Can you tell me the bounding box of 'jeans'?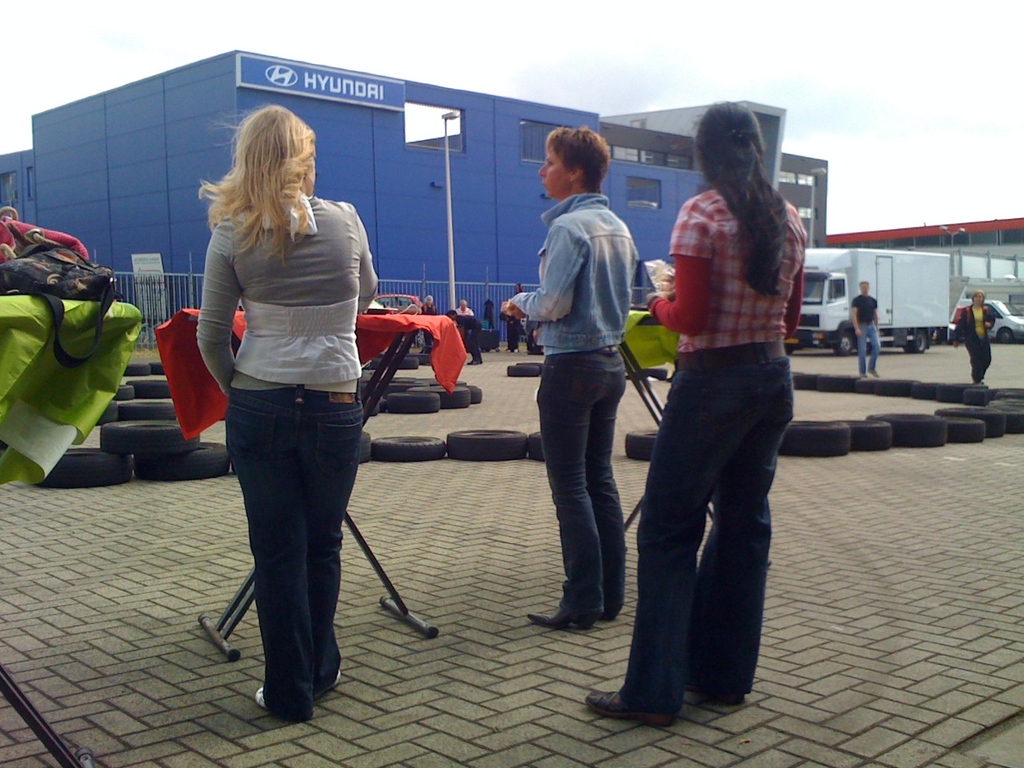
(228, 395, 359, 706).
